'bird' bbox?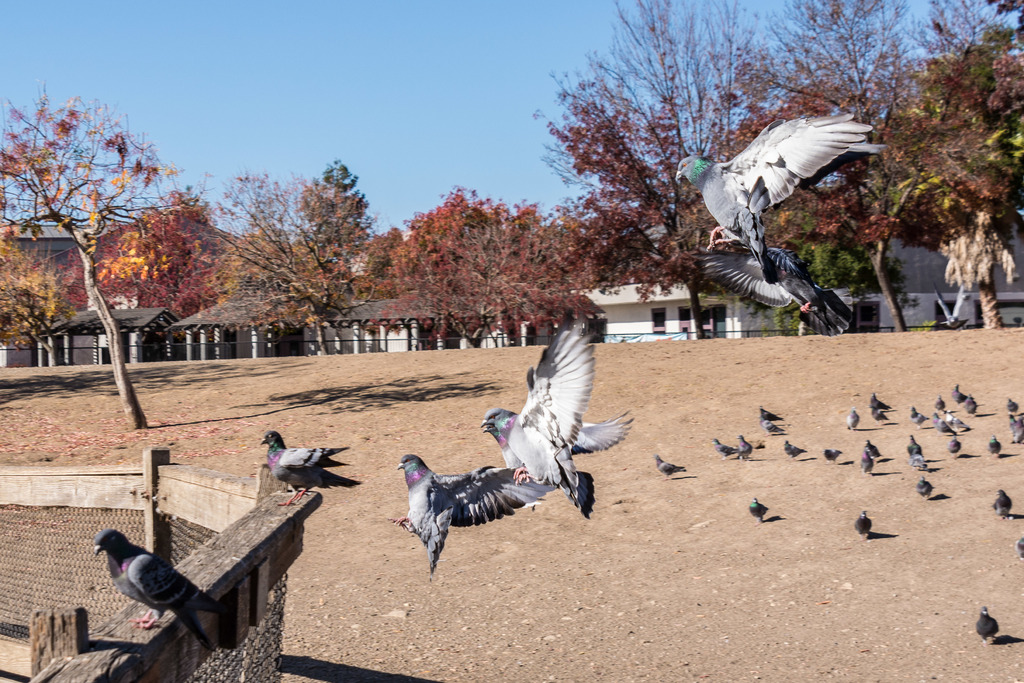
pyautogui.locateOnScreen(869, 391, 893, 407)
